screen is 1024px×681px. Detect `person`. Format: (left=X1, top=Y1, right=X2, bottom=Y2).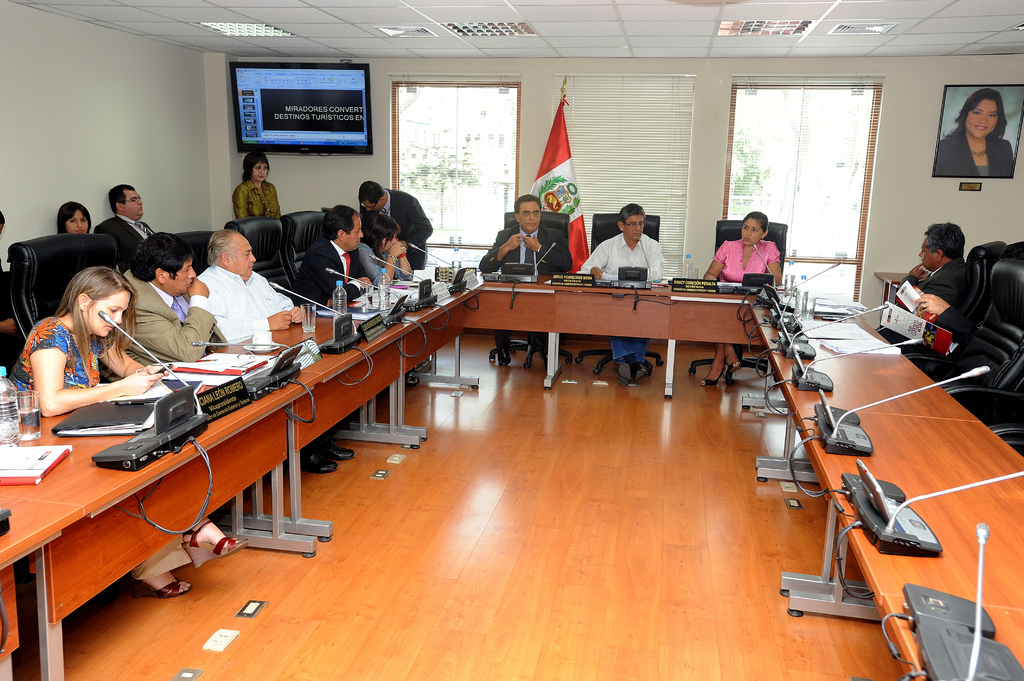
(left=195, top=223, right=350, bottom=472).
